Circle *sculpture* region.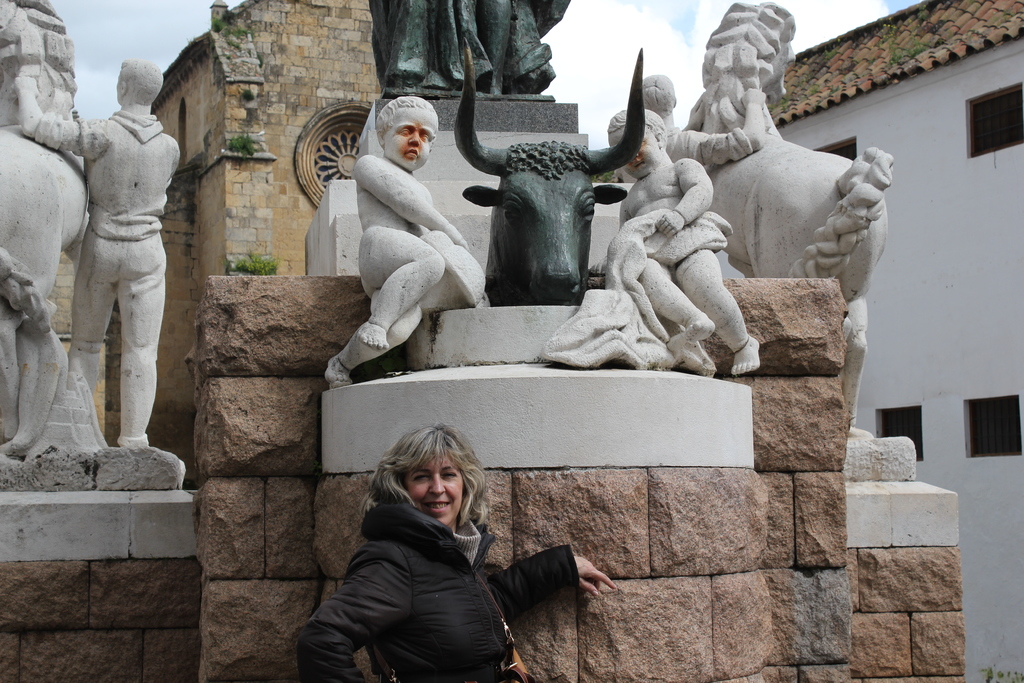
Region: [x1=457, y1=44, x2=646, y2=303].
